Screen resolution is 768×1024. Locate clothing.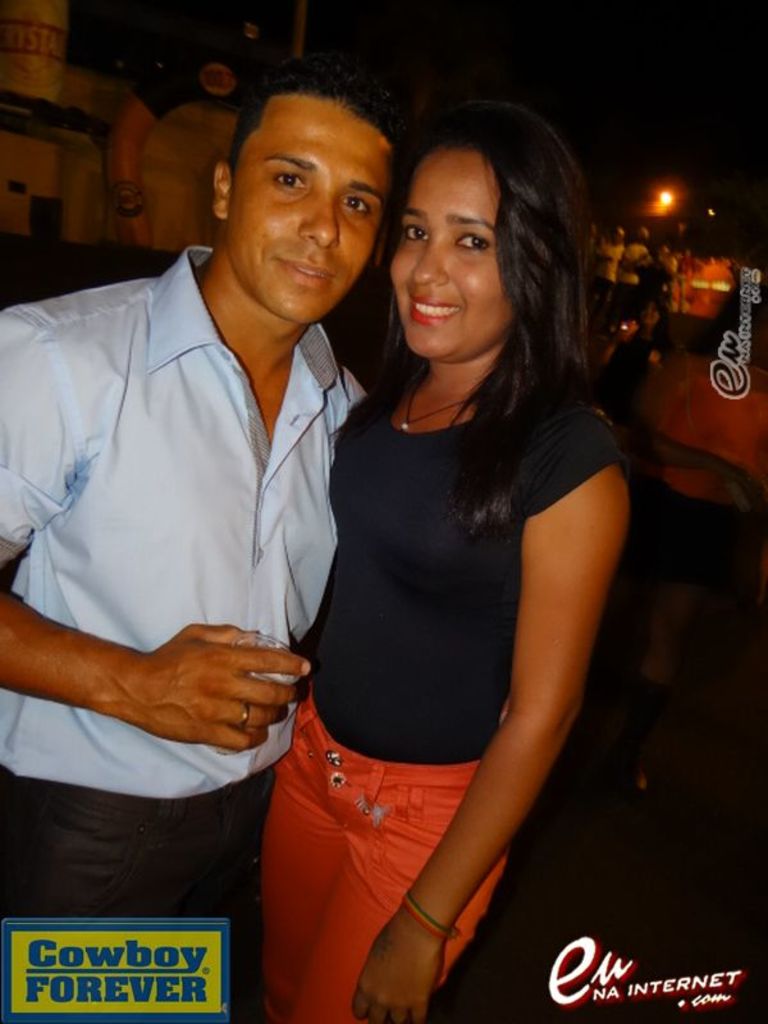
rect(72, 193, 456, 978).
